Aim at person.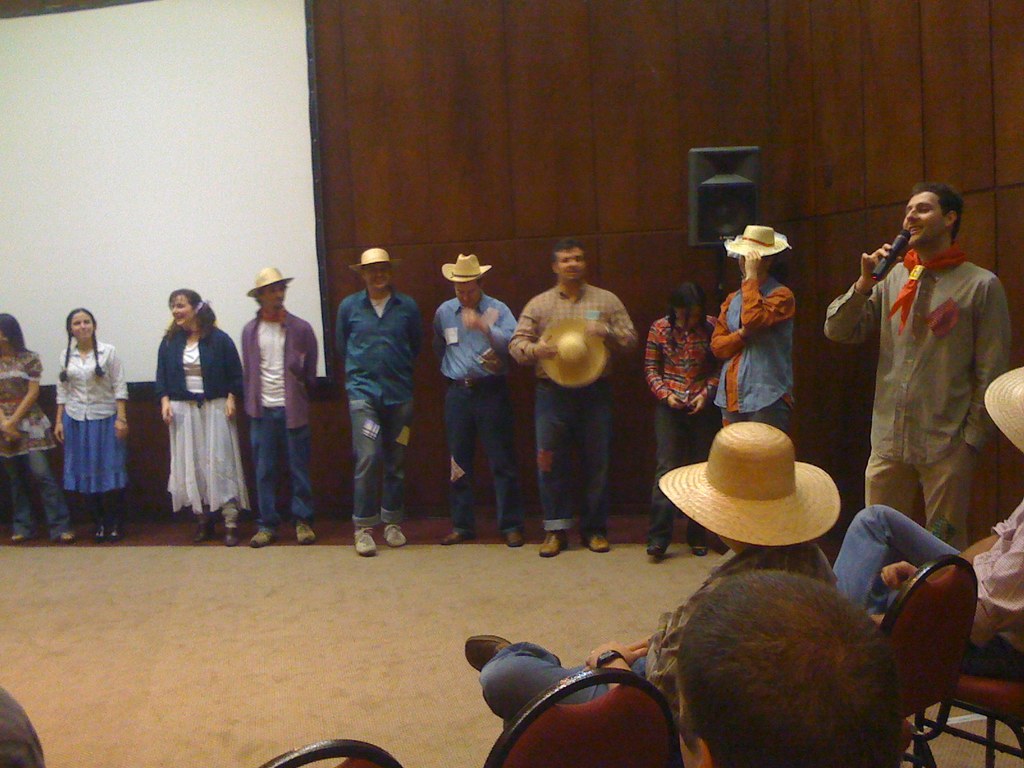
Aimed at {"x1": 502, "y1": 240, "x2": 643, "y2": 561}.
